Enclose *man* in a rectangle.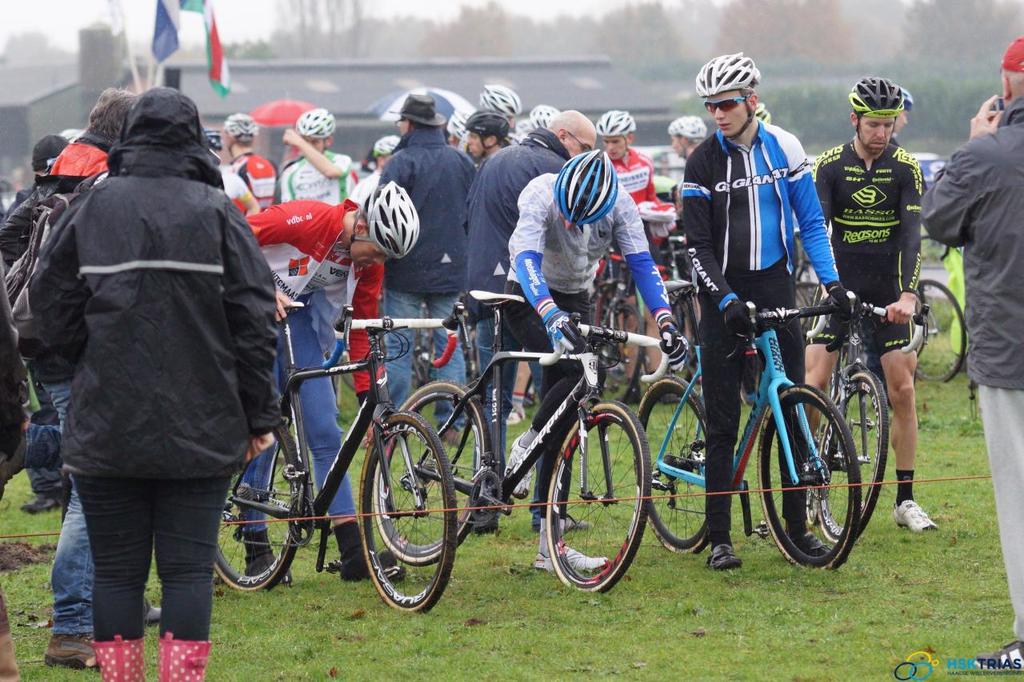
[x1=909, y1=38, x2=1023, y2=673].
